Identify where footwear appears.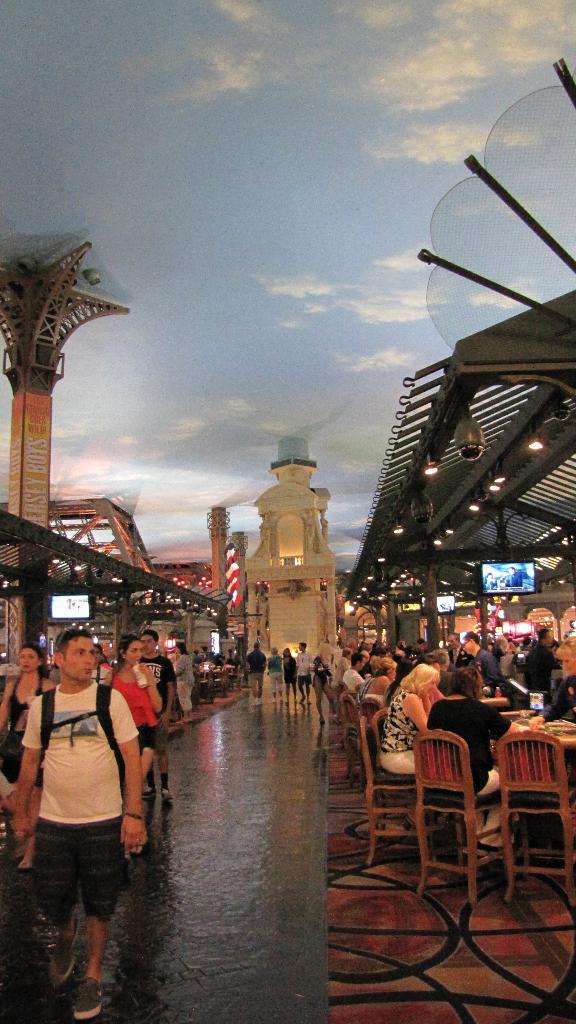
Appears at BBox(68, 972, 109, 1020).
